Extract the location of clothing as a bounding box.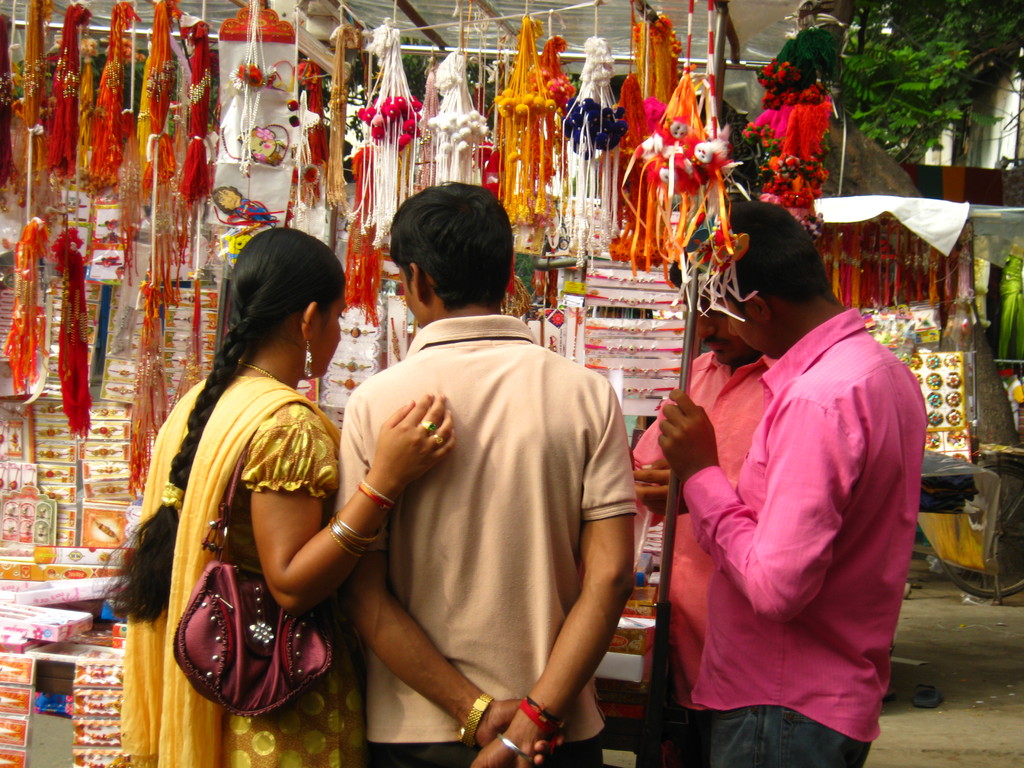
bbox(109, 359, 359, 767).
